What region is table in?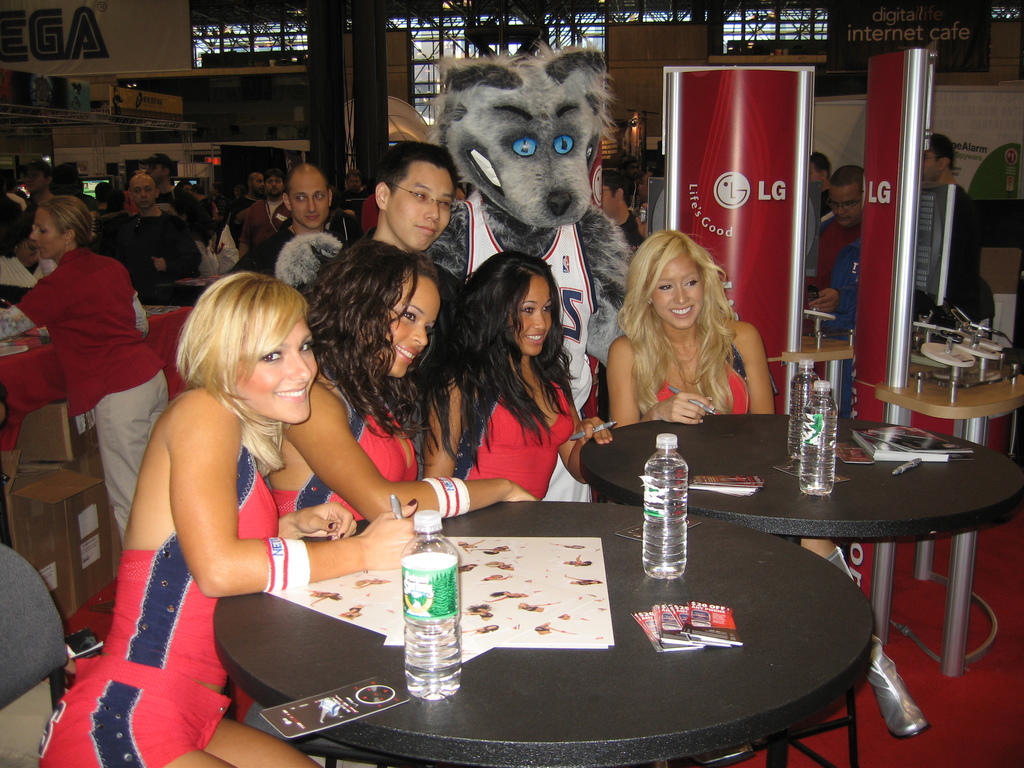
left=782, top=321, right=860, bottom=415.
